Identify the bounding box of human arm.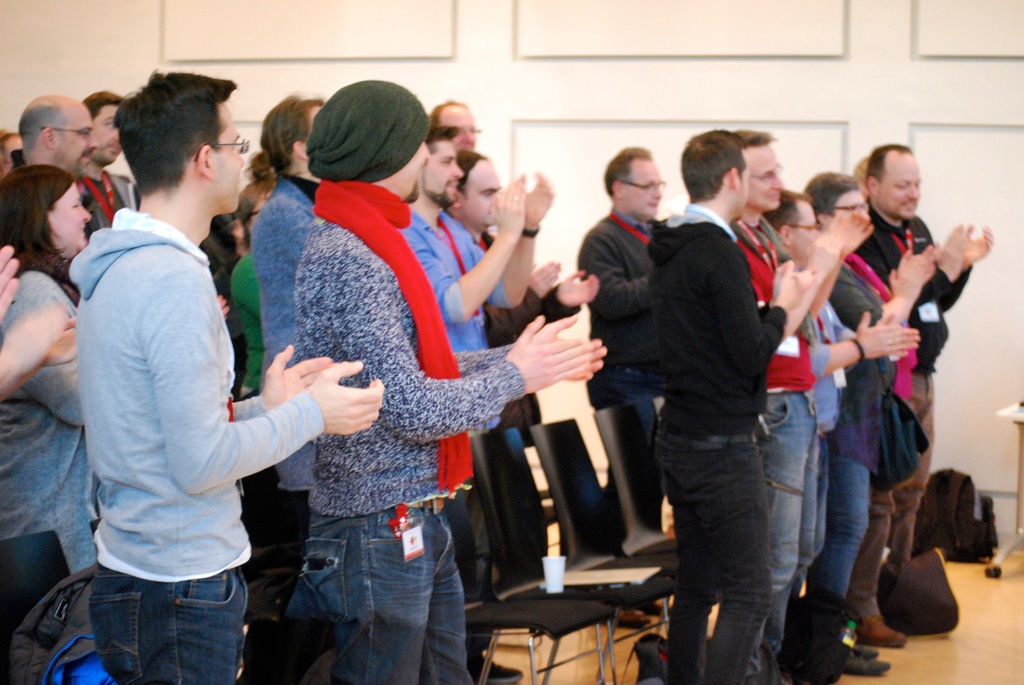
0:244:15:329.
